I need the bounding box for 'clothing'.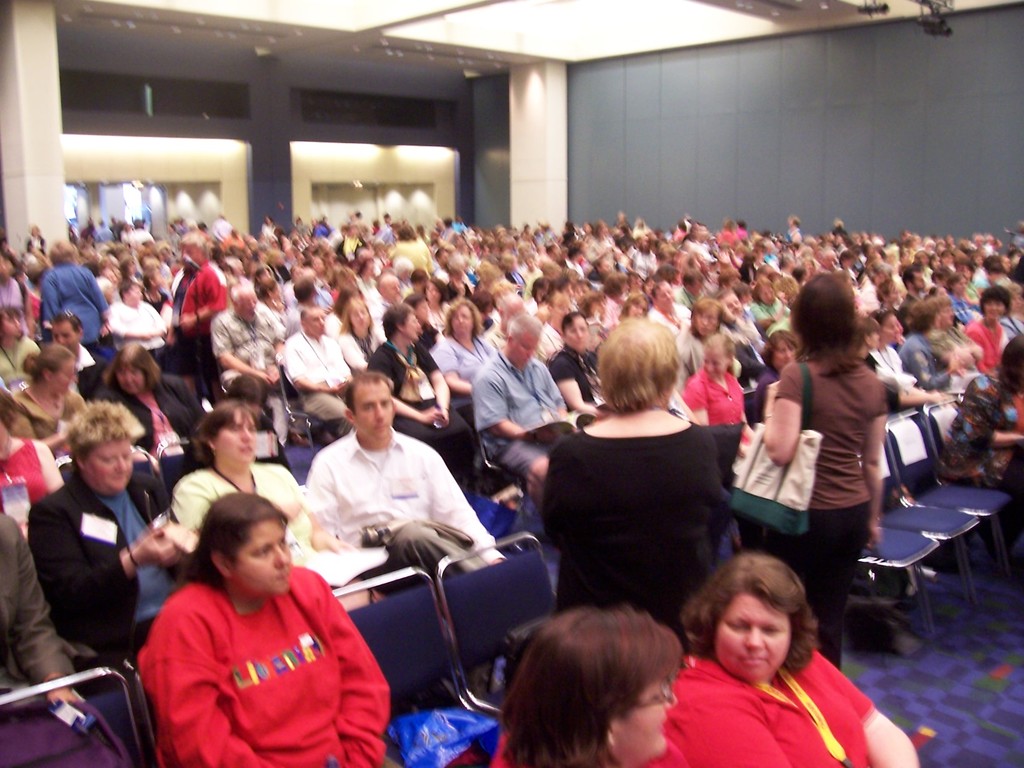
Here it is: (x1=165, y1=265, x2=218, y2=359).
